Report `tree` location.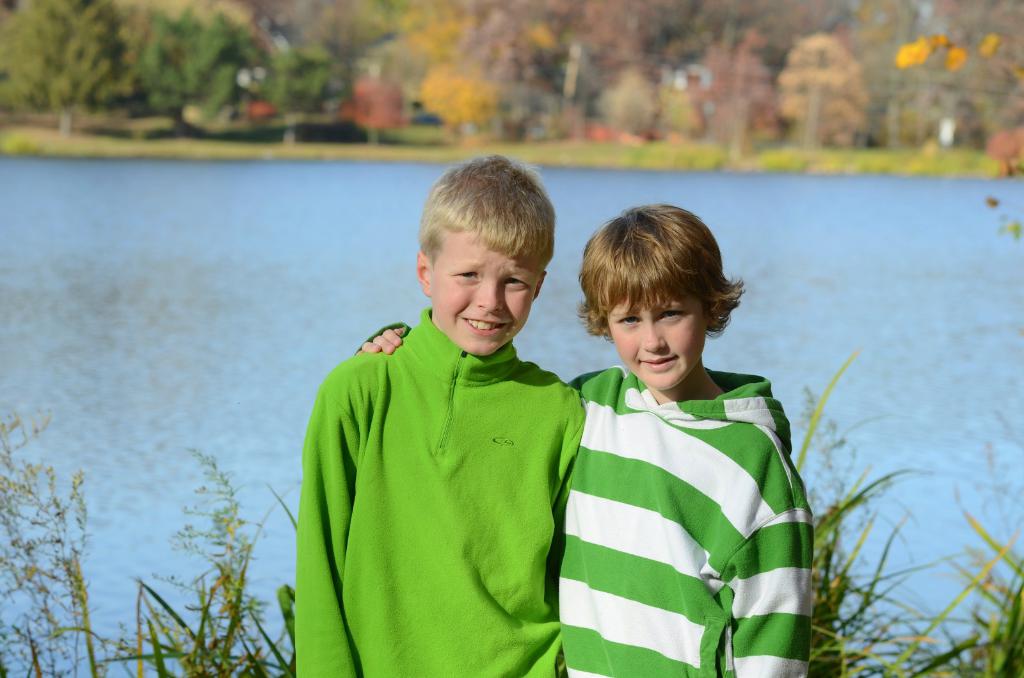
Report: region(335, 0, 544, 150).
